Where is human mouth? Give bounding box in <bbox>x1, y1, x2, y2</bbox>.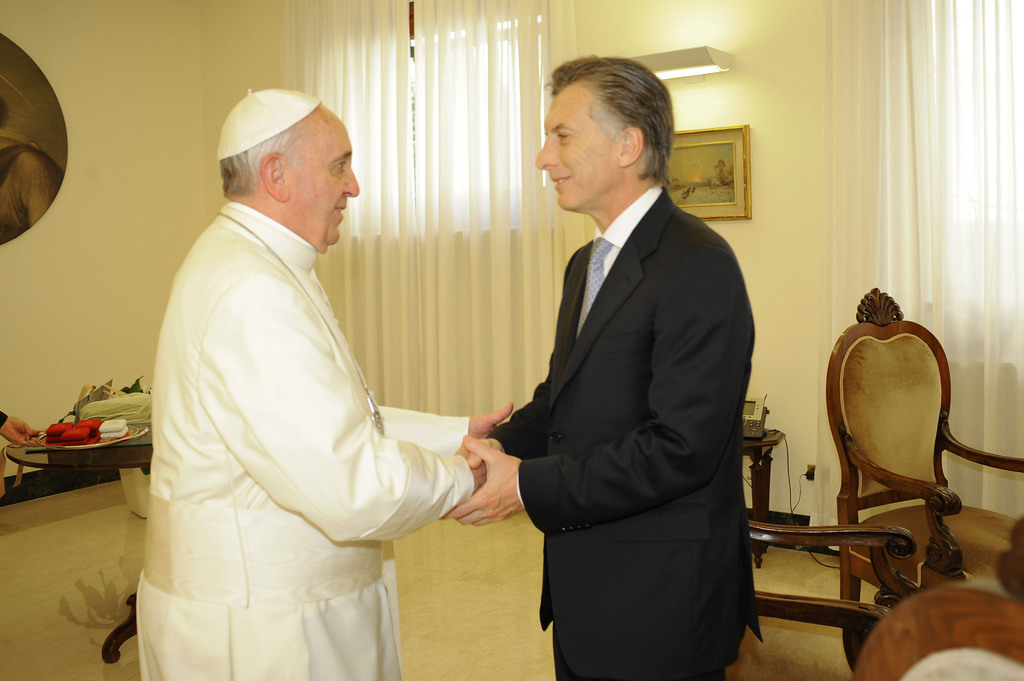
<bbox>333, 197, 348, 225</bbox>.
